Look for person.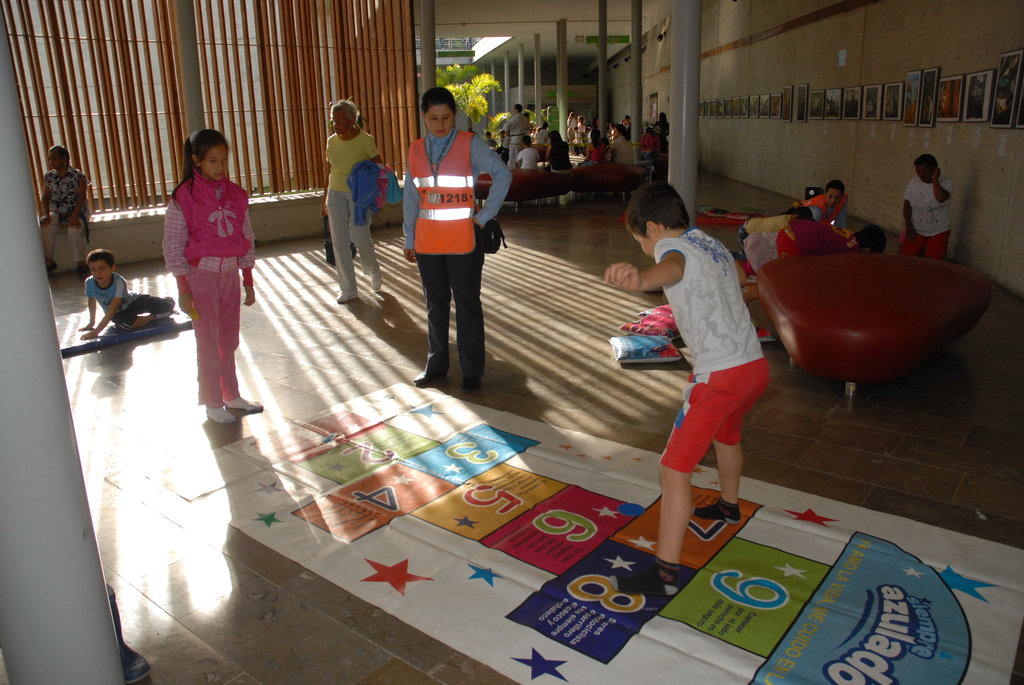
Found: (x1=164, y1=132, x2=251, y2=428).
